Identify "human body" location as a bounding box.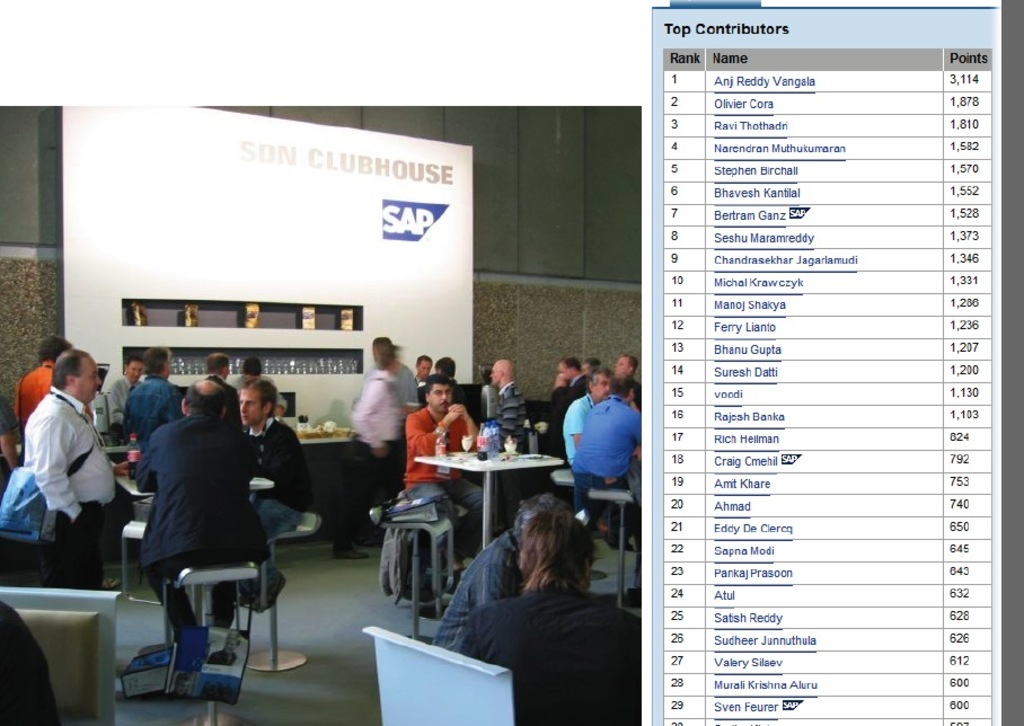
610 375 643 406.
